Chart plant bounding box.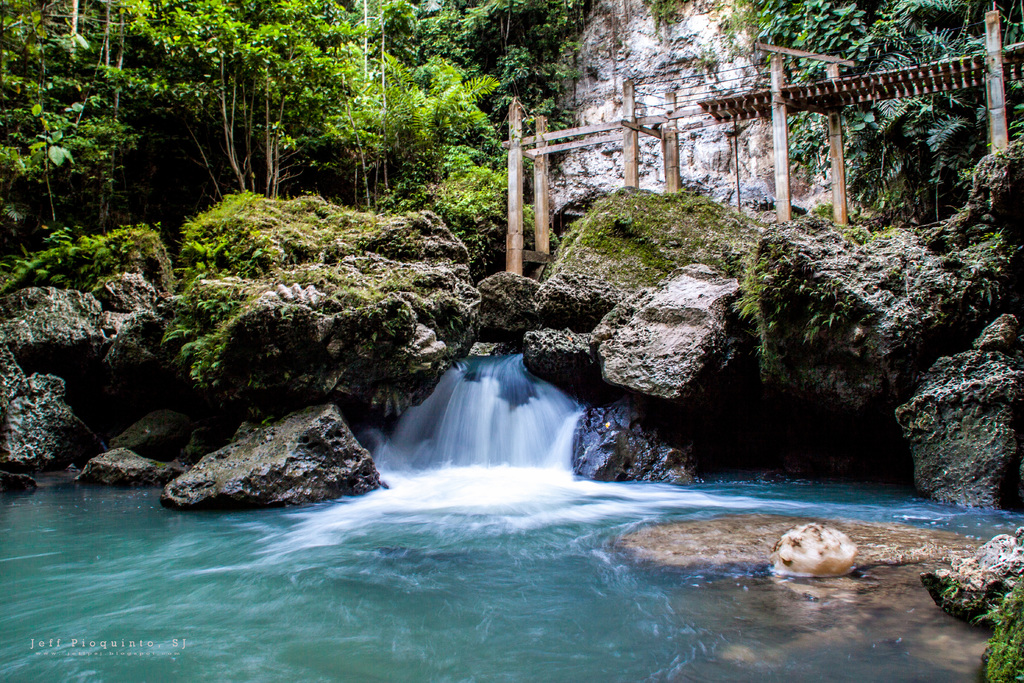
Charted: (left=728, top=252, right=783, bottom=351).
